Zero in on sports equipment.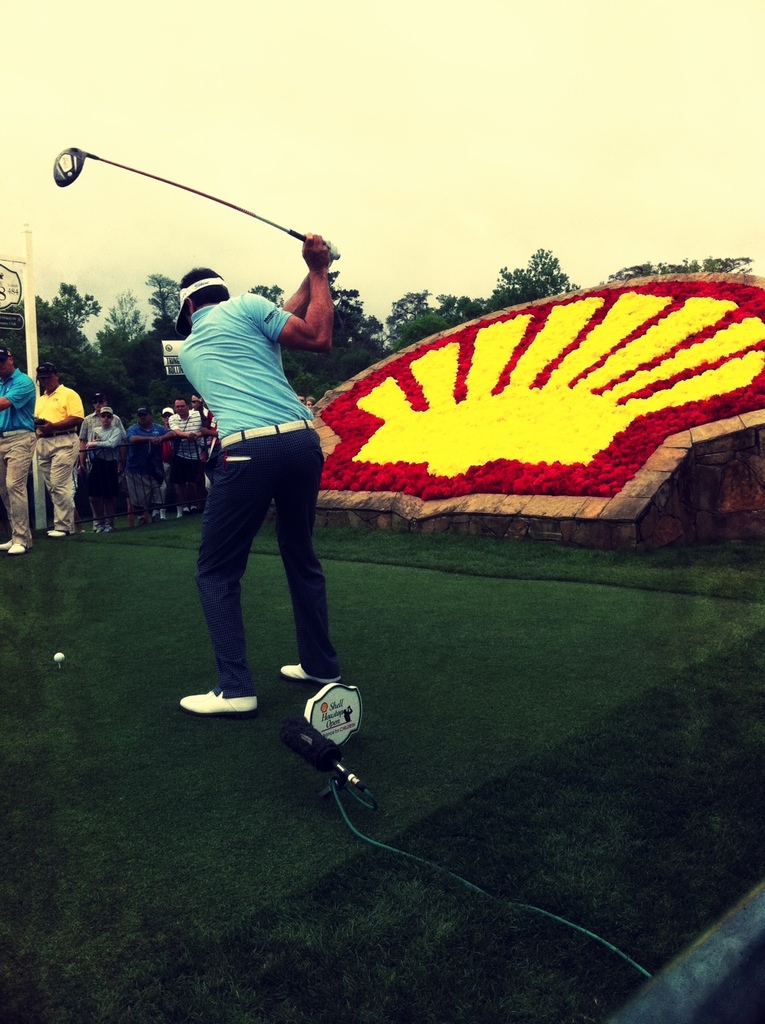
Zeroed in: <region>55, 146, 337, 254</region>.
